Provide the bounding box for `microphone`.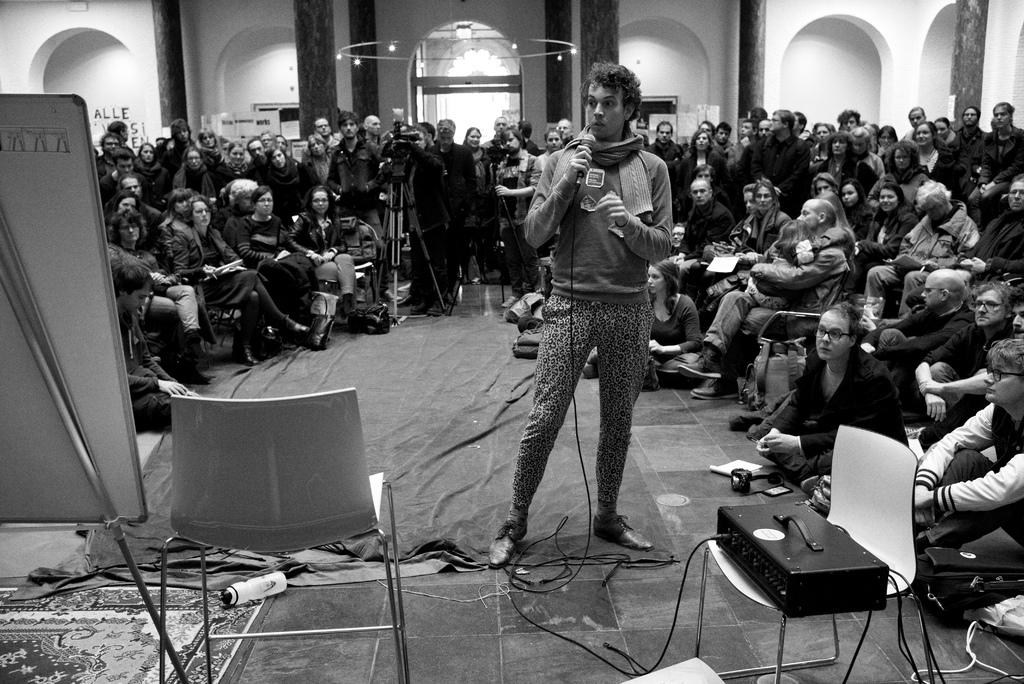
(x1=569, y1=126, x2=598, y2=199).
